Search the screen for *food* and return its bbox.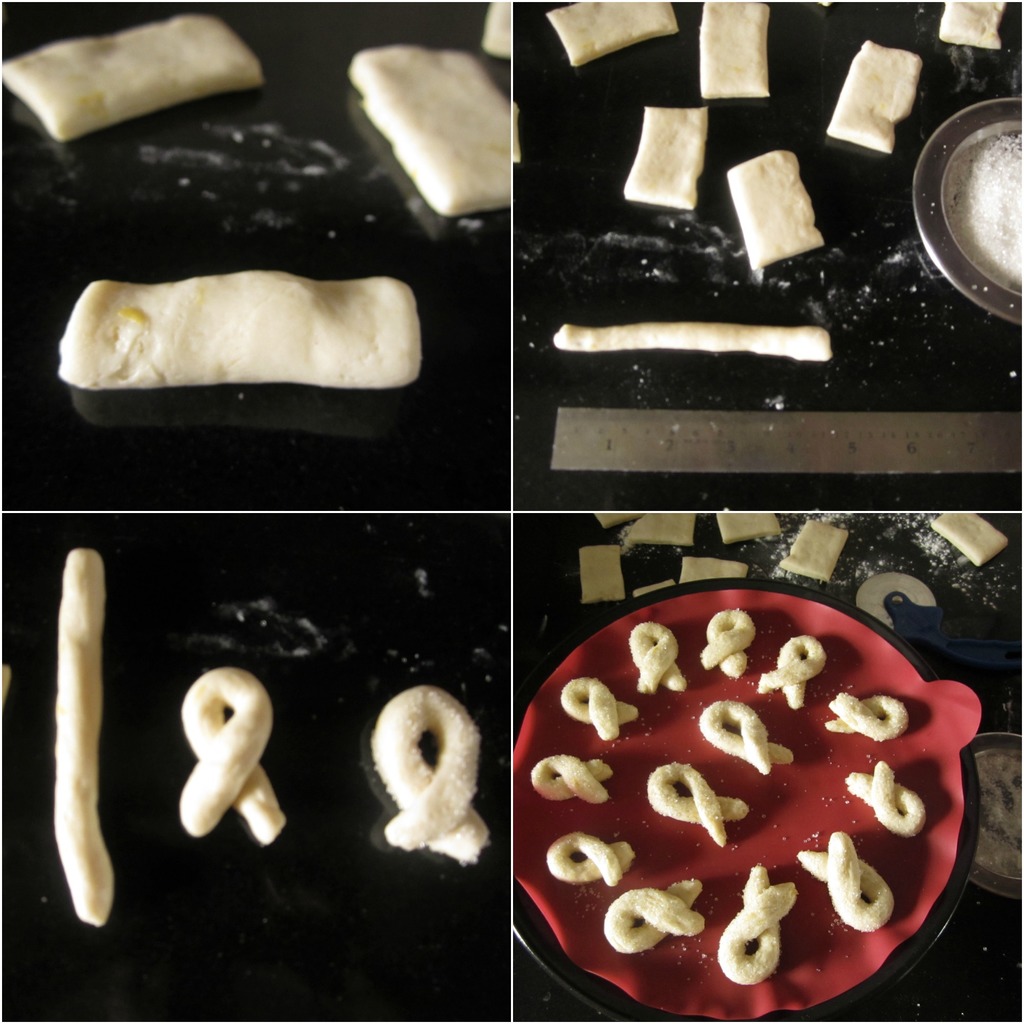
Found: <box>545,321,829,369</box>.
